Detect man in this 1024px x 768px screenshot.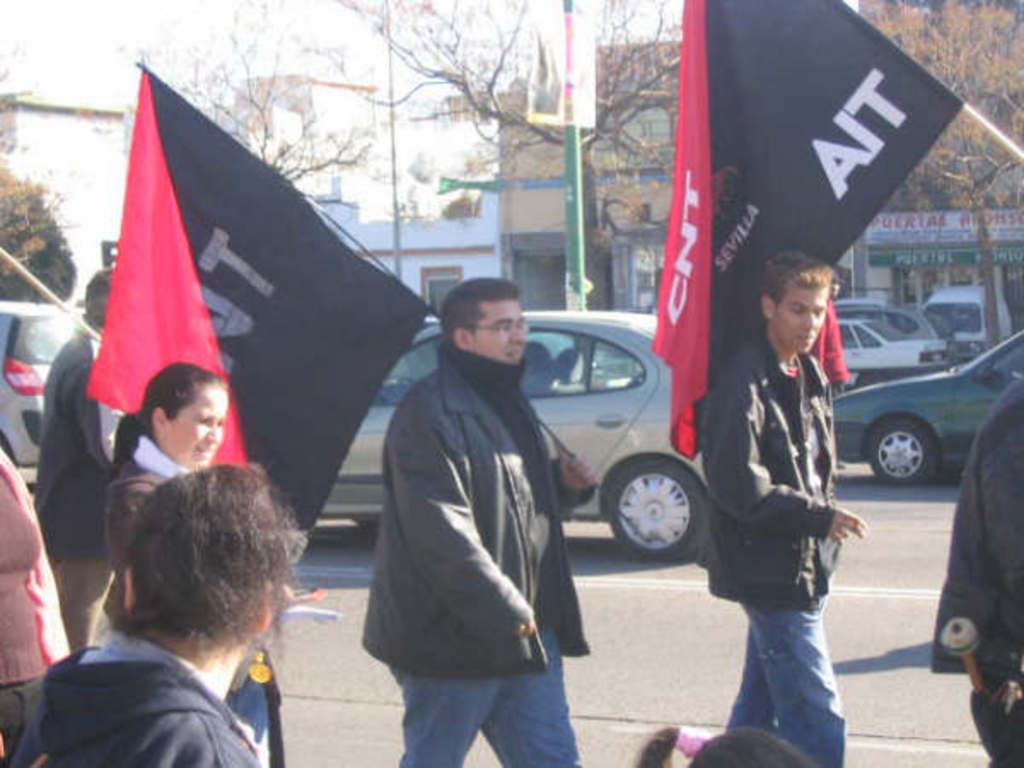
Detection: left=698, top=246, right=879, bottom=766.
